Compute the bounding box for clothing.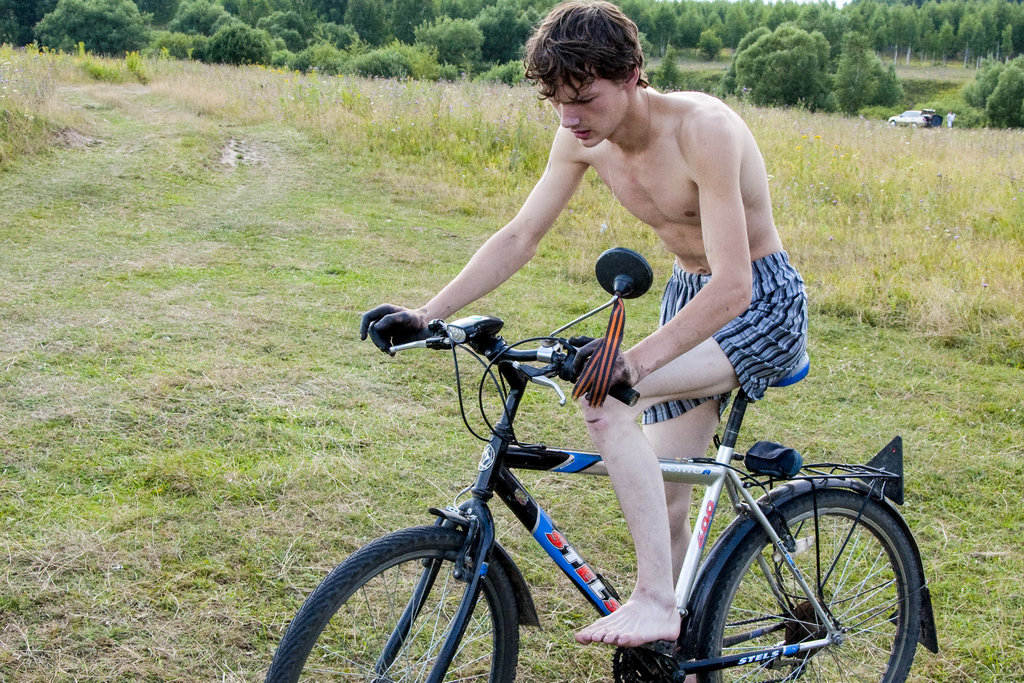
box=[643, 249, 808, 420].
